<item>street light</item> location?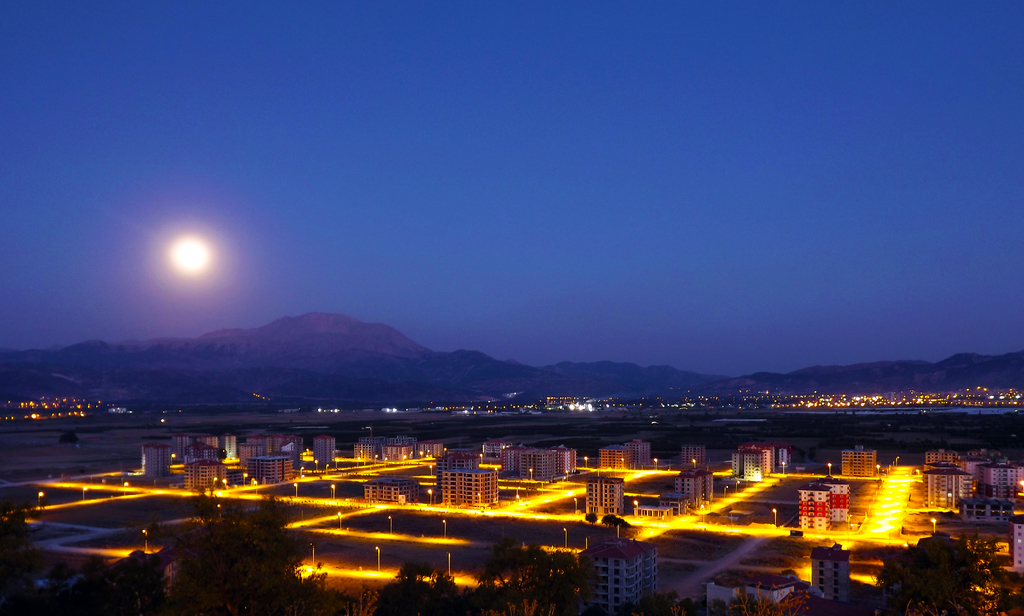
bbox(928, 515, 937, 531)
